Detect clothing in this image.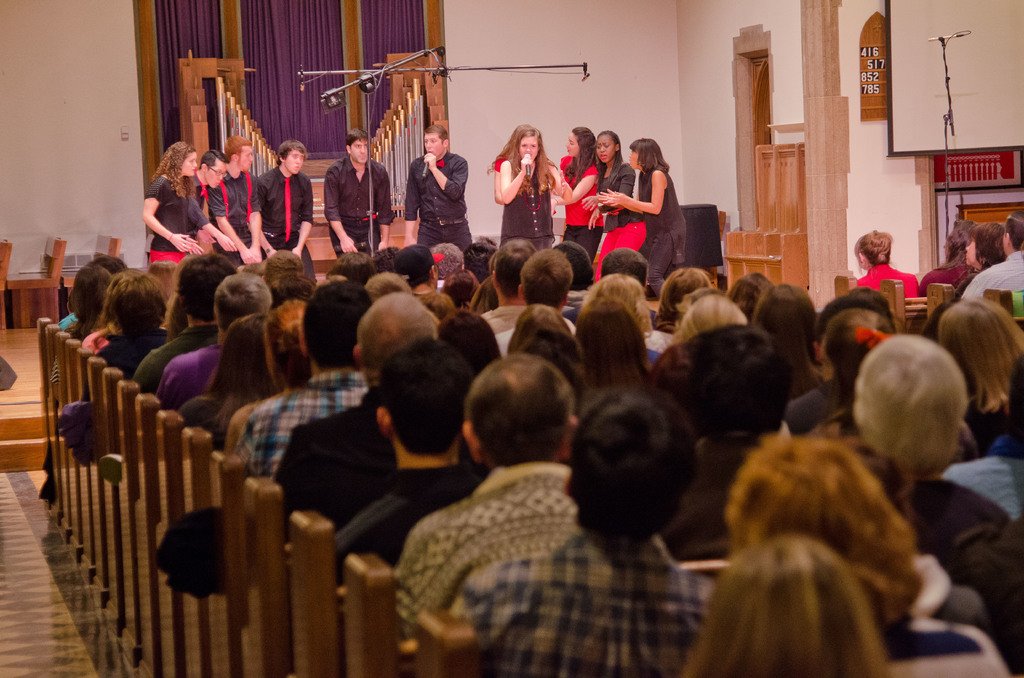
Detection: detection(588, 155, 646, 264).
